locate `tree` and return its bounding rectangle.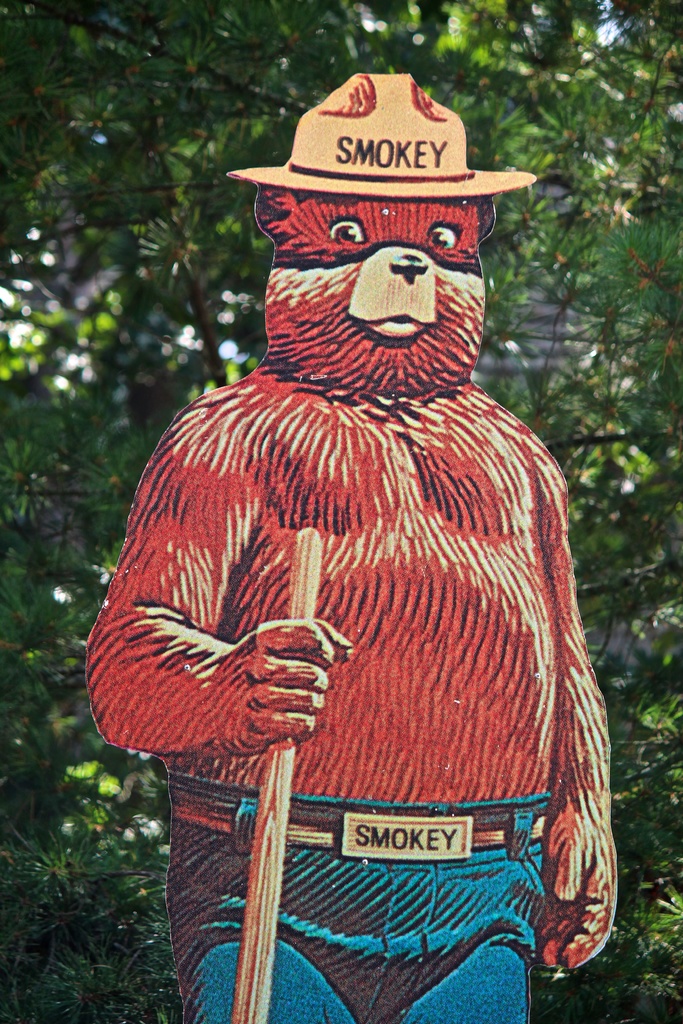
[left=0, top=0, right=682, bottom=1023].
